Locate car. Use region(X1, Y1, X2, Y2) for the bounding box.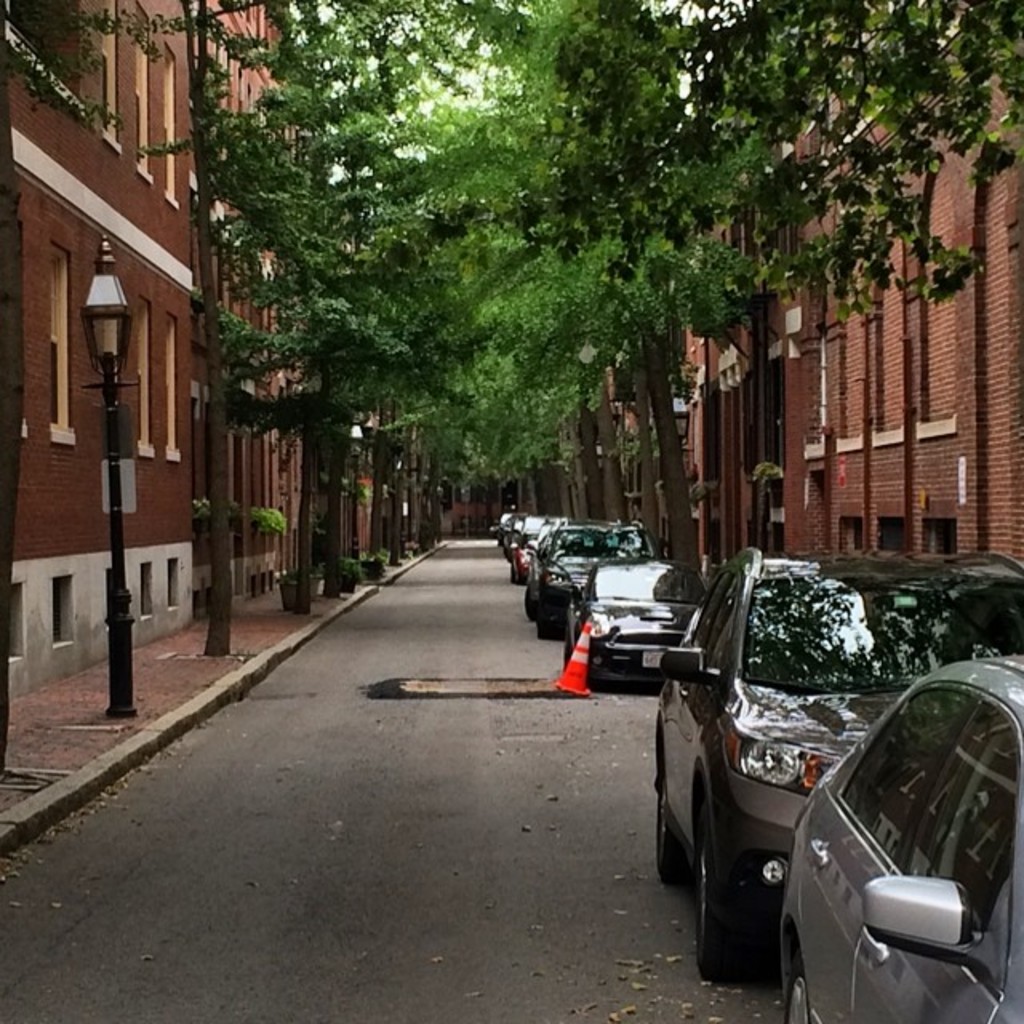
region(573, 552, 701, 688).
